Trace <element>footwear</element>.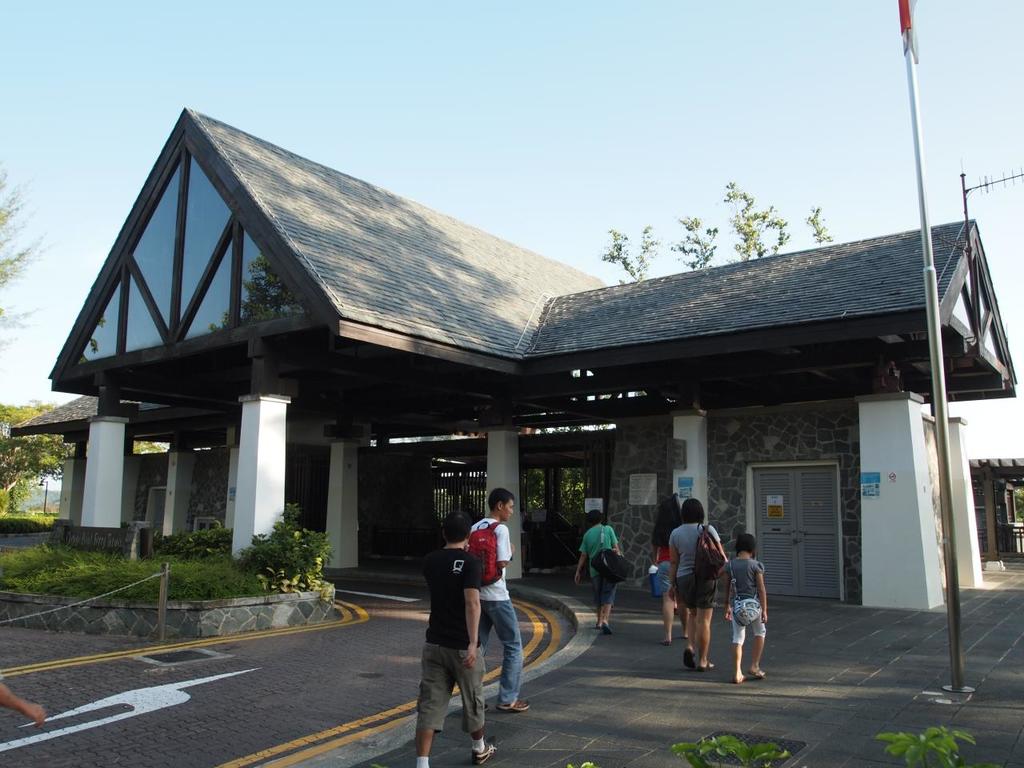
Traced to <bbox>498, 698, 534, 710</bbox>.
